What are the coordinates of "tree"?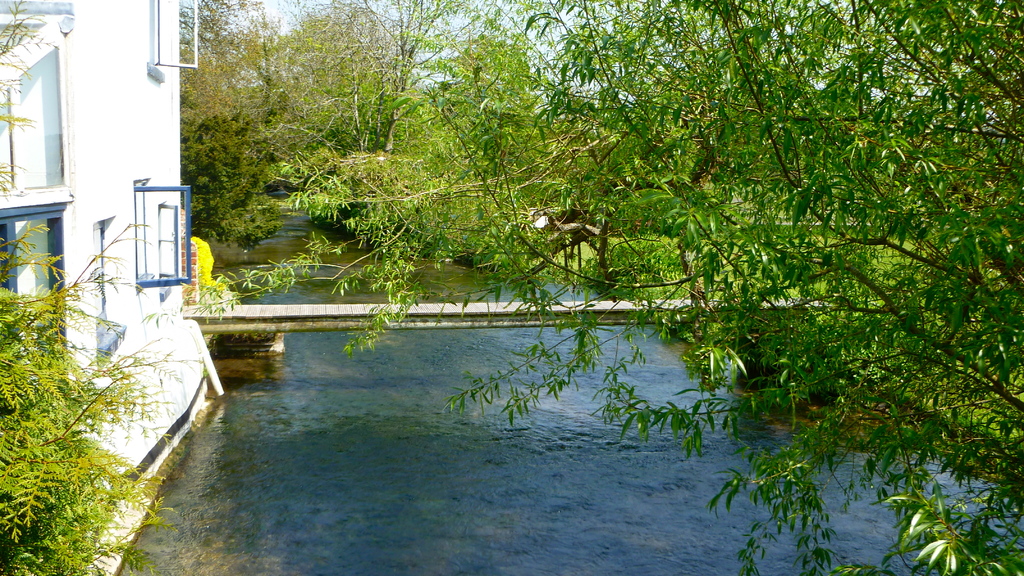
select_region(125, 3, 996, 466).
